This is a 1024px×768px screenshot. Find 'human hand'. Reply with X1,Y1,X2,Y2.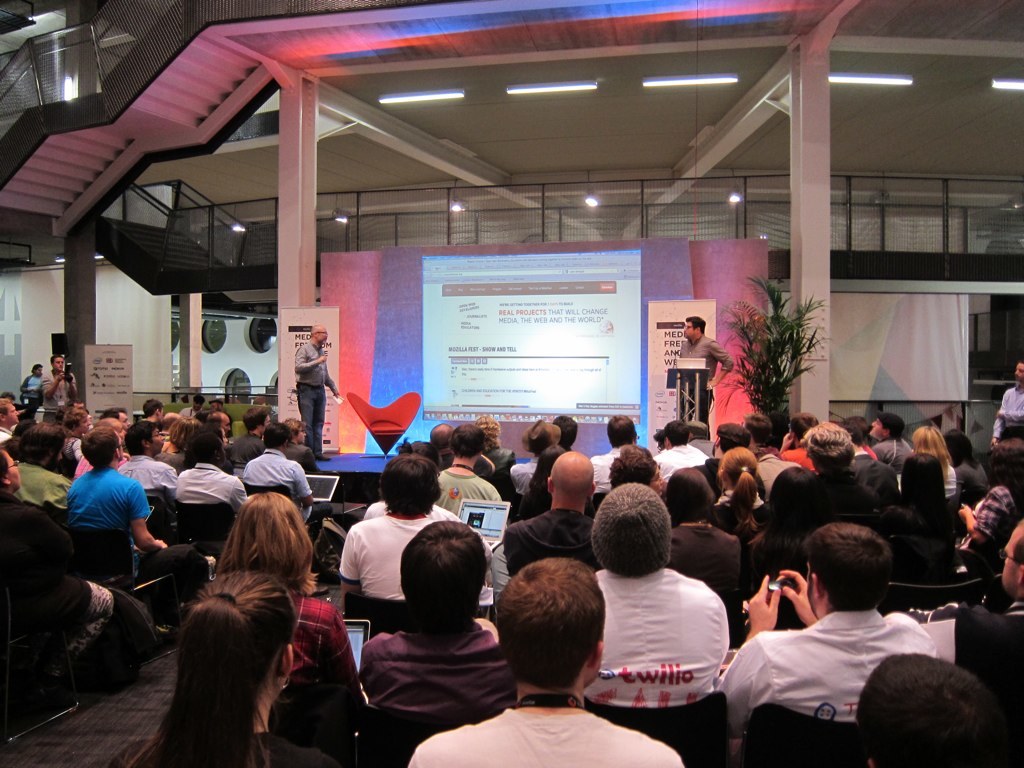
744,569,784,632.
